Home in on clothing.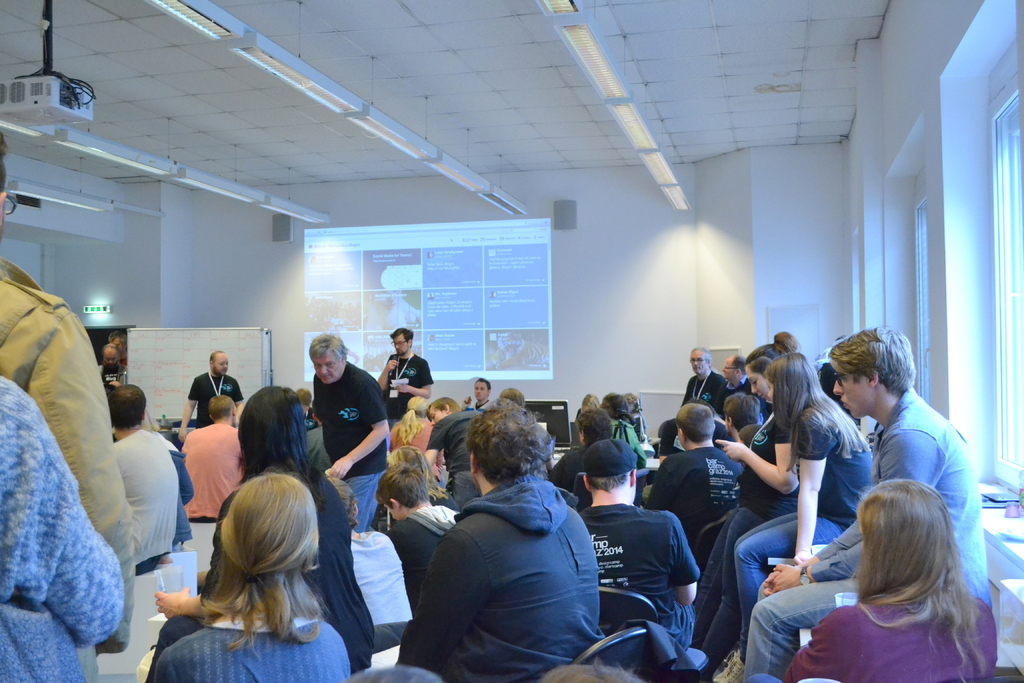
Homed in at (x1=388, y1=352, x2=434, y2=424).
